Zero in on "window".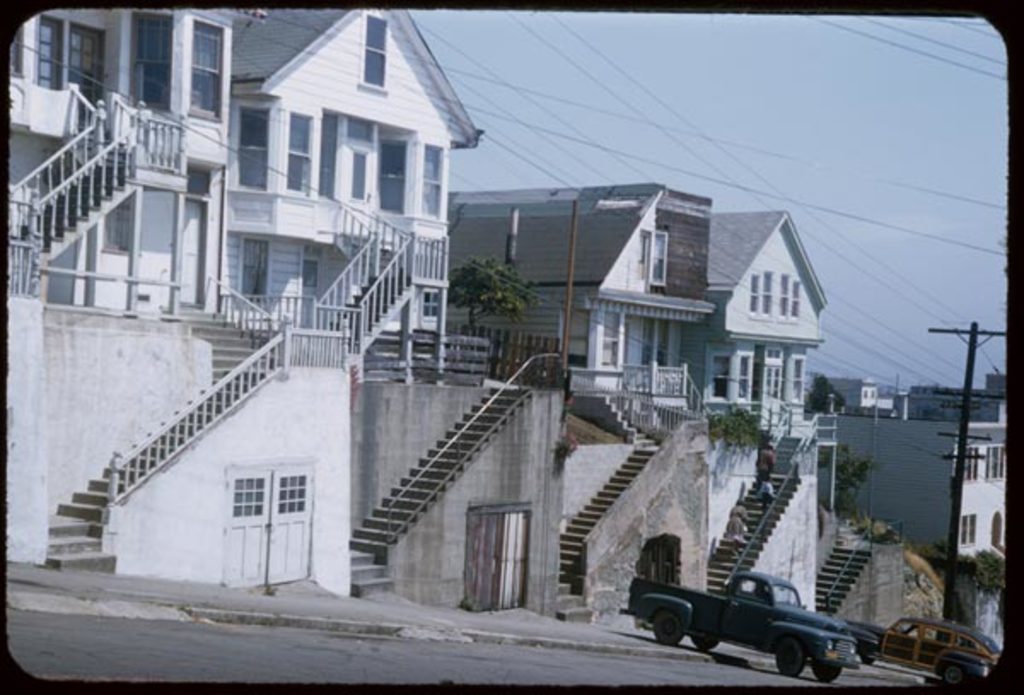
Zeroed in: bbox=[160, 12, 225, 109].
